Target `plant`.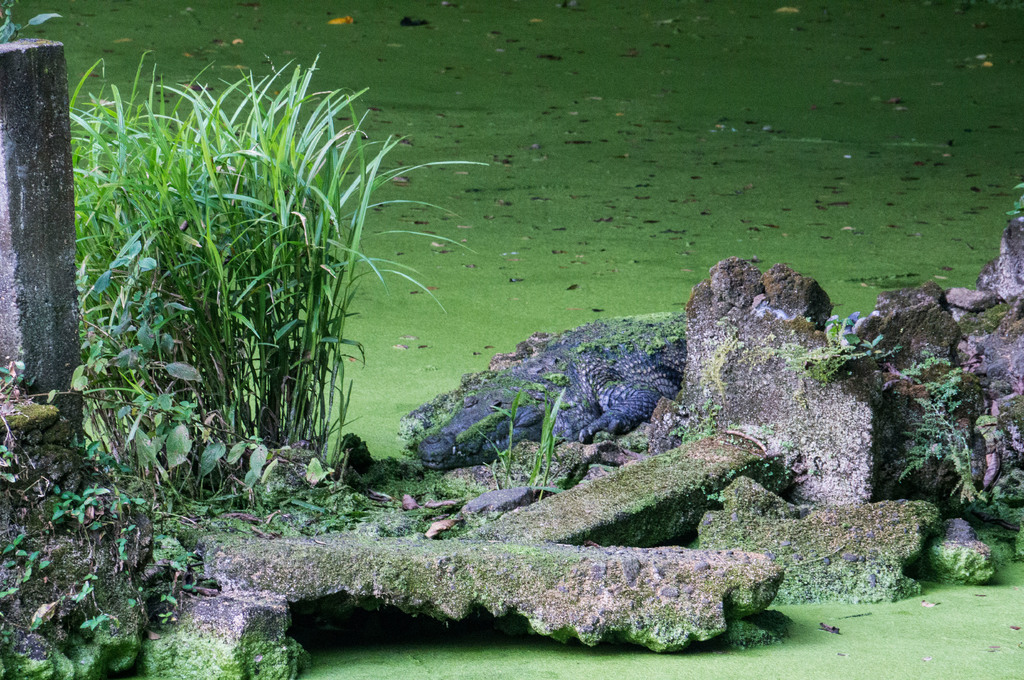
Target region: 901/341/955/382.
